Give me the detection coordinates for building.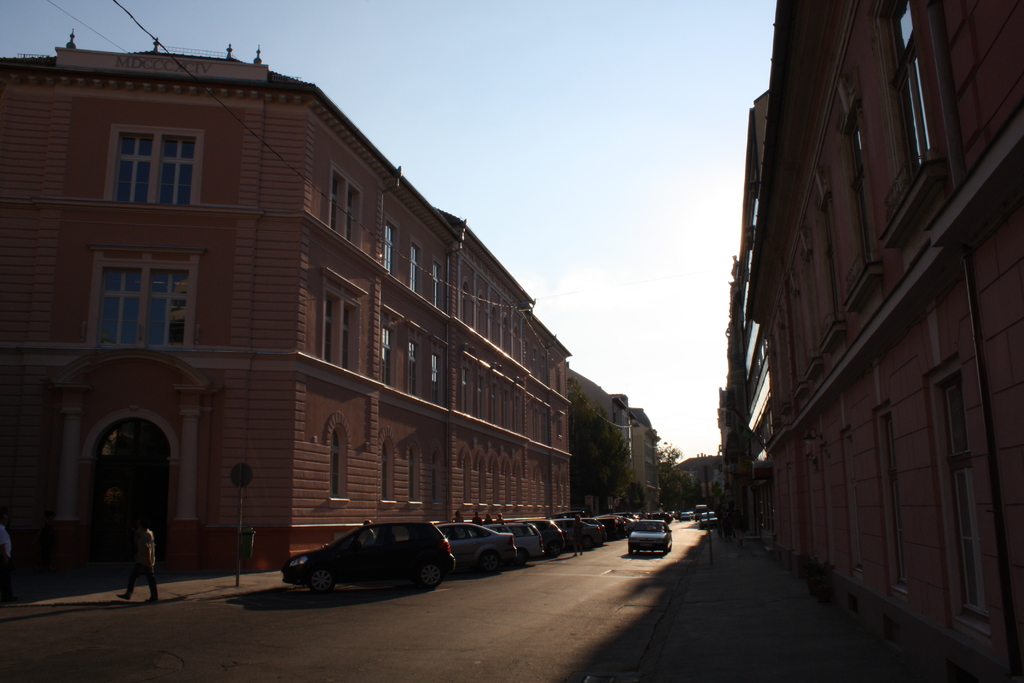
Rect(669, 456, 723, 511).
